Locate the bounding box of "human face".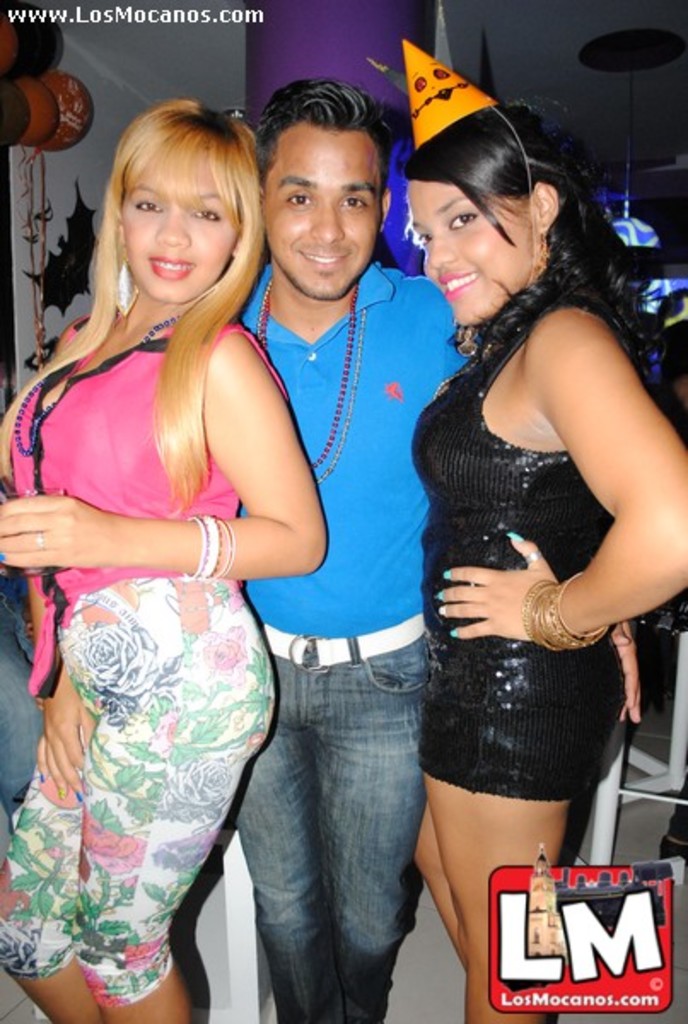
Bounding box: [left=405, top=181, right=536, bottom=328].
